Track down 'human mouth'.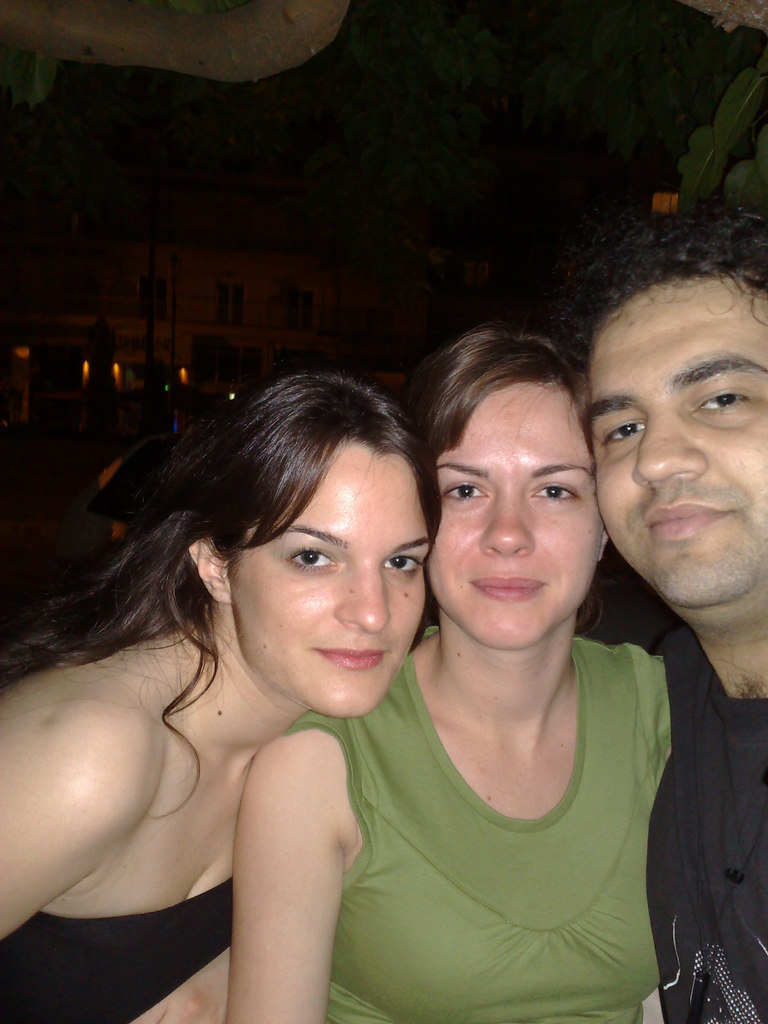
Tracked to {"x1": 468, "y1": 573, "x2": 547, "y2": 604}.
